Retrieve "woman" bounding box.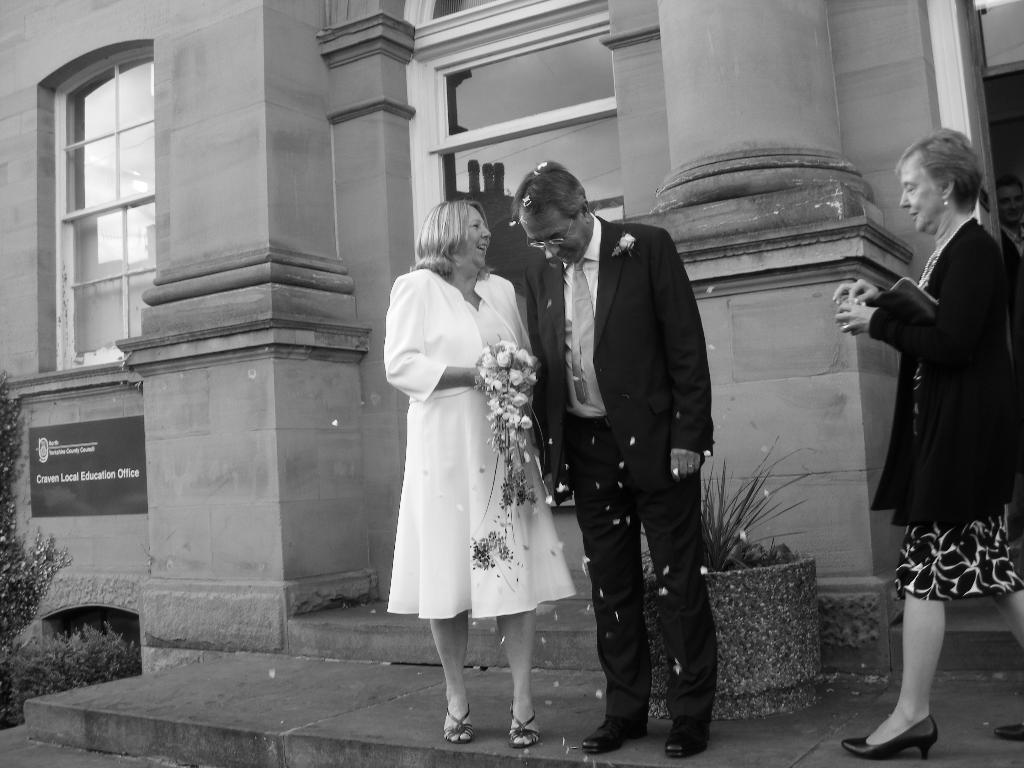
Bounding box: [left=808, top=127, right=1023, bottom=765].
